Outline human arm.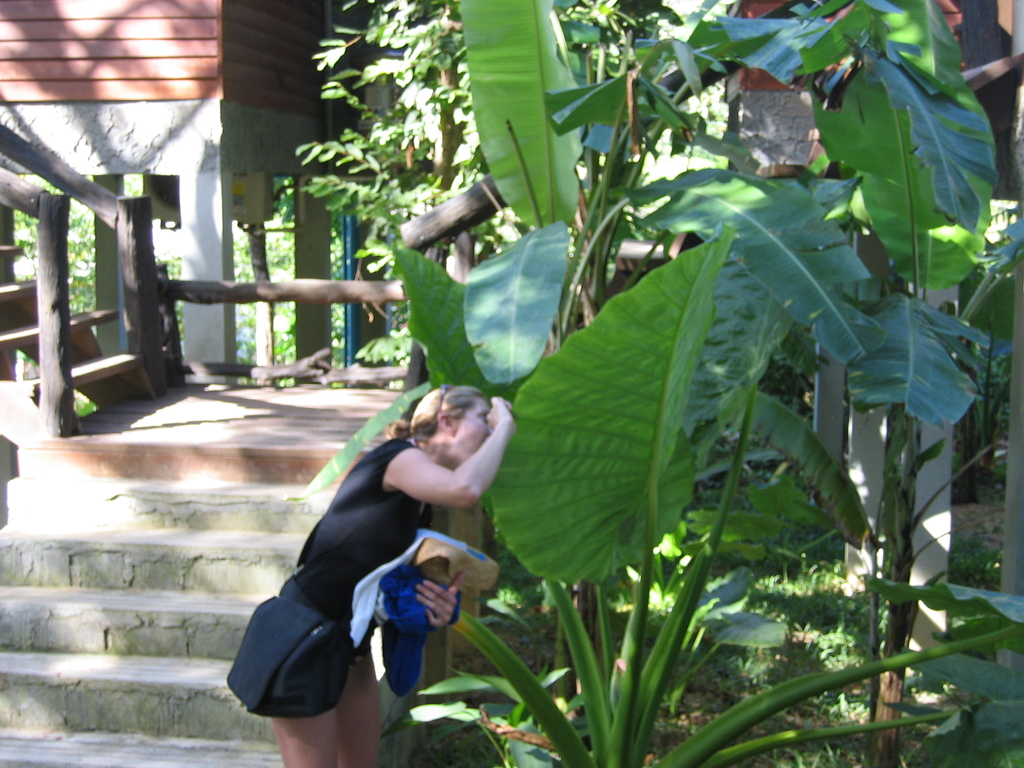
Outline: (387, 396, 514, 506).
